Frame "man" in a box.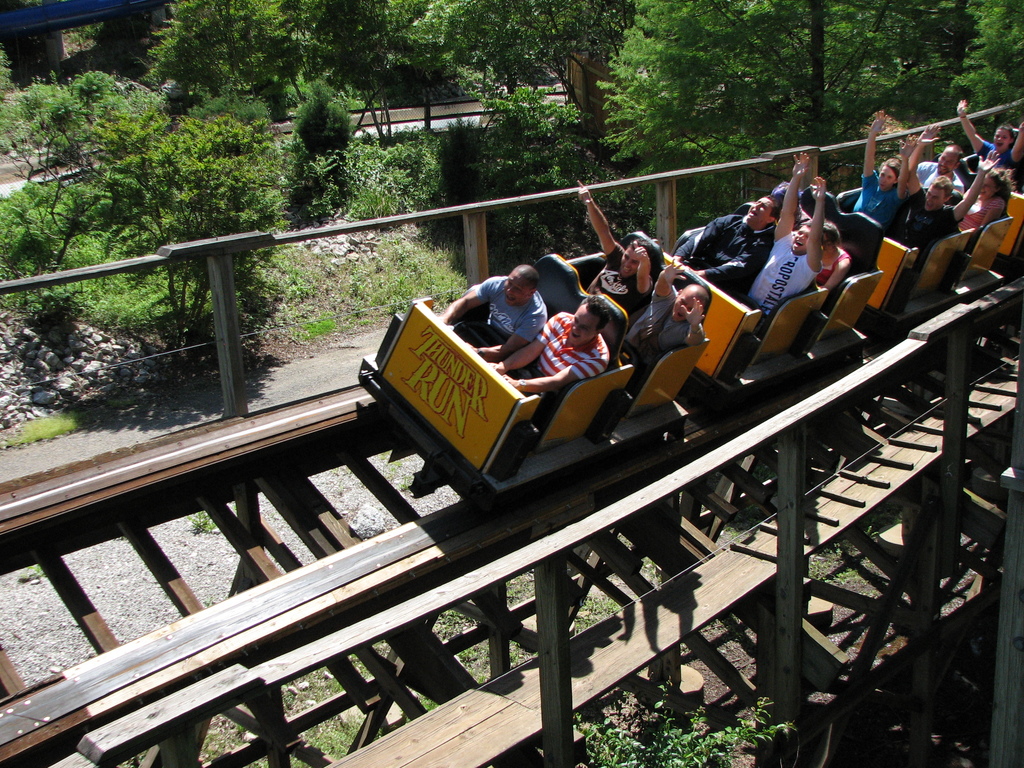
pyautogui.locateOnScreen(440, 262, 547, 364).
